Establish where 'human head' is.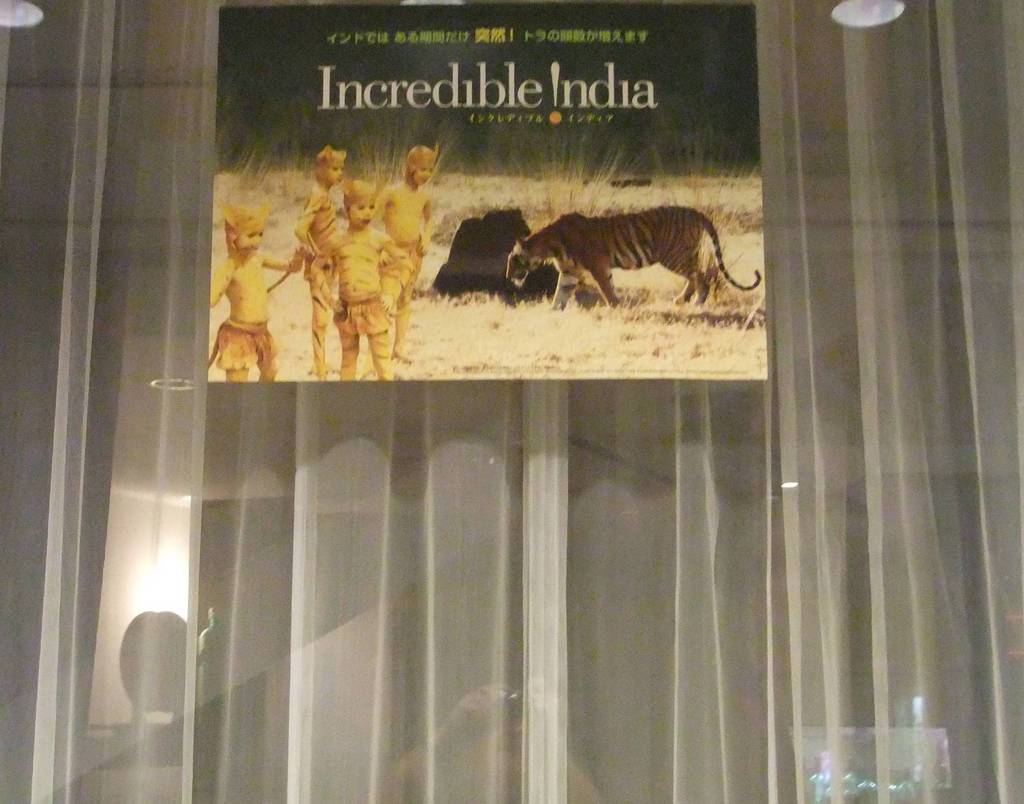
Established at [x1=314, y1=148, x2=346, y2=182].
